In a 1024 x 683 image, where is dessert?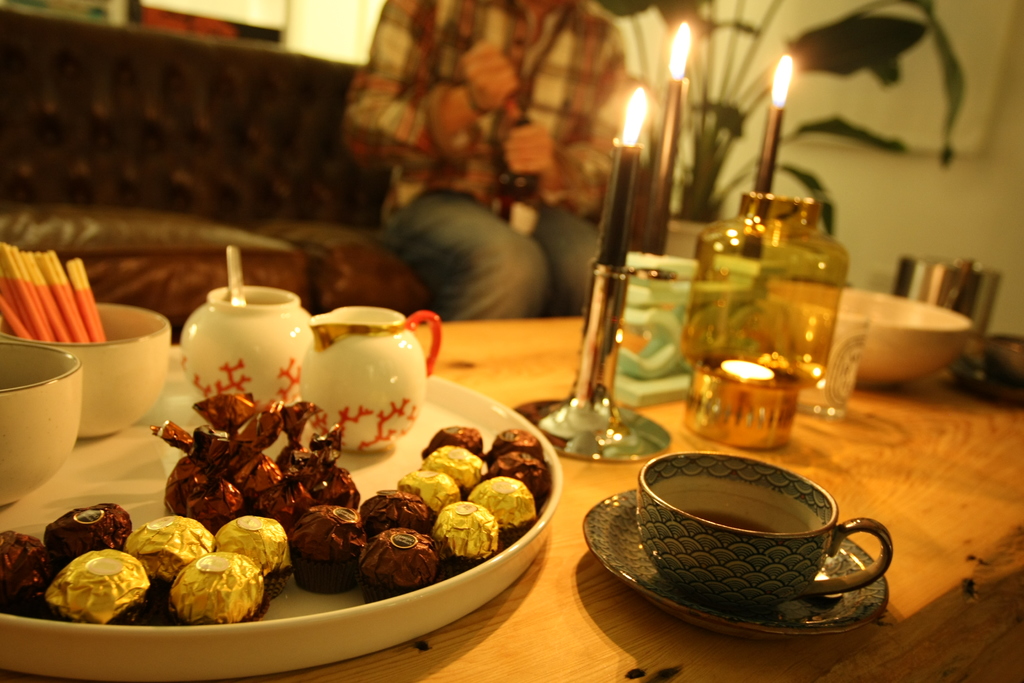
470,472,535,546.
